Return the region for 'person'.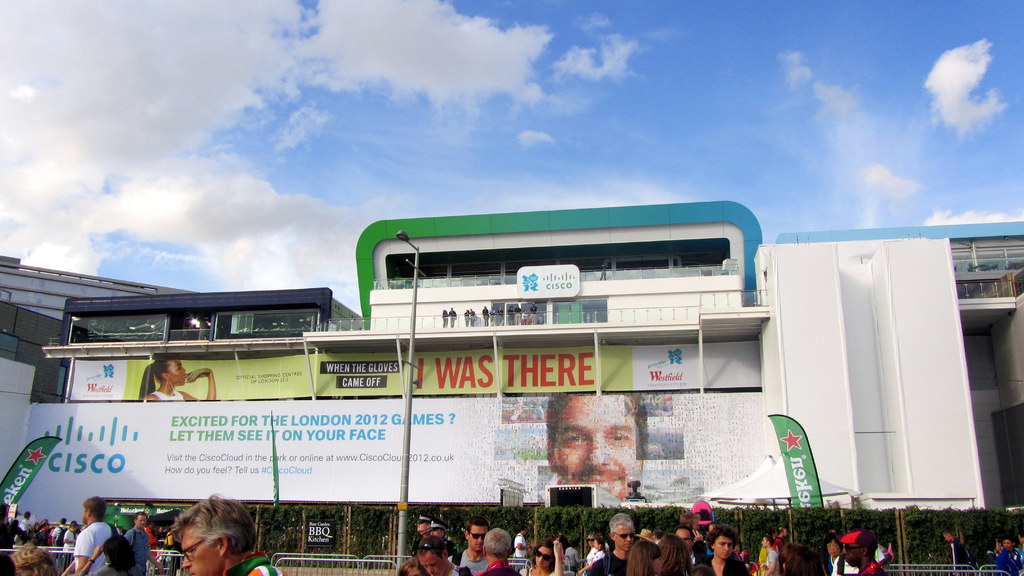
detection(548, 390, 646, 508).
